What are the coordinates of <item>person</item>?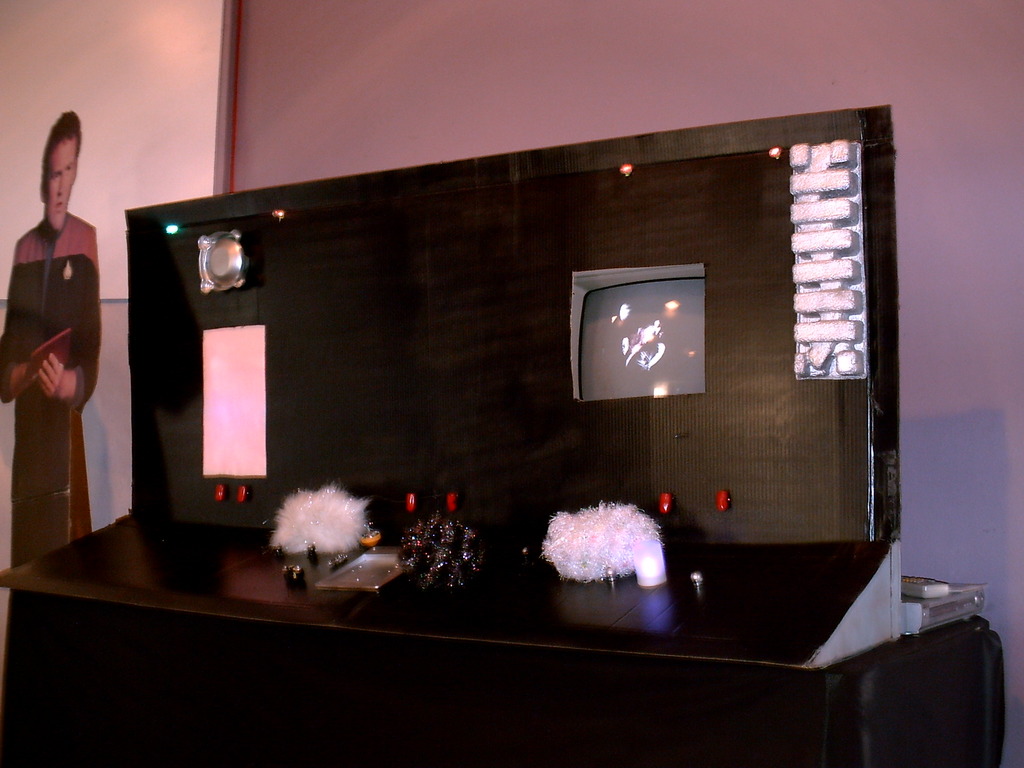
bbox=[611, 300, 666, 401].
